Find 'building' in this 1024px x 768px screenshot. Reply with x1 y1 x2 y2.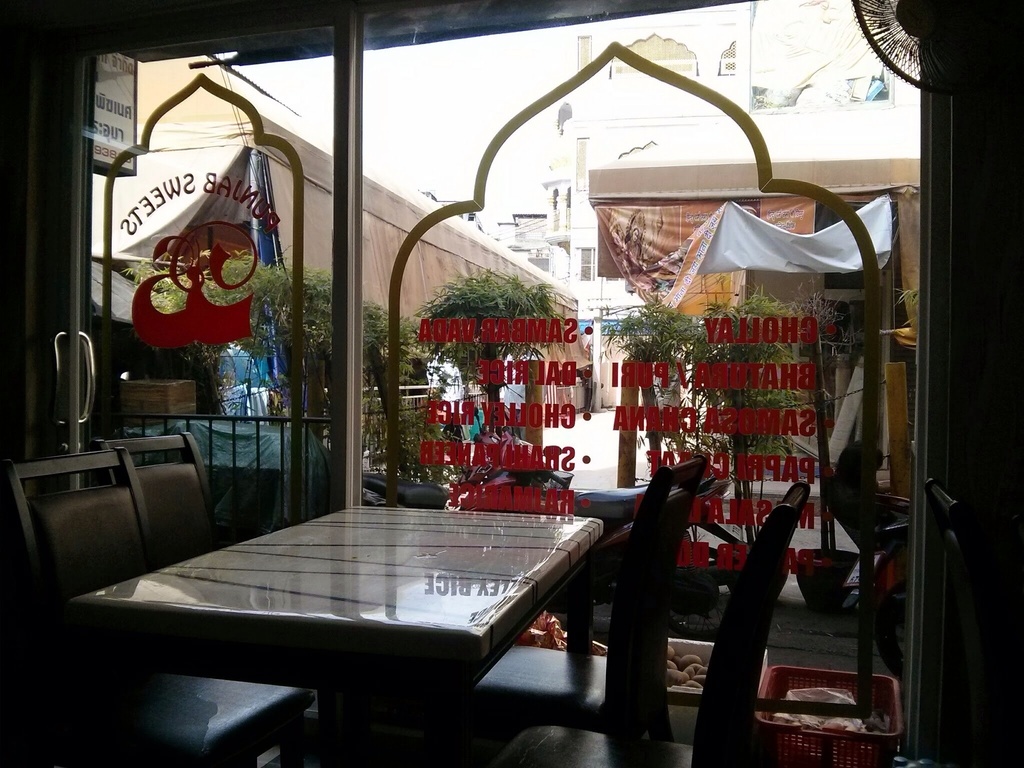
0 0 1023 767.
